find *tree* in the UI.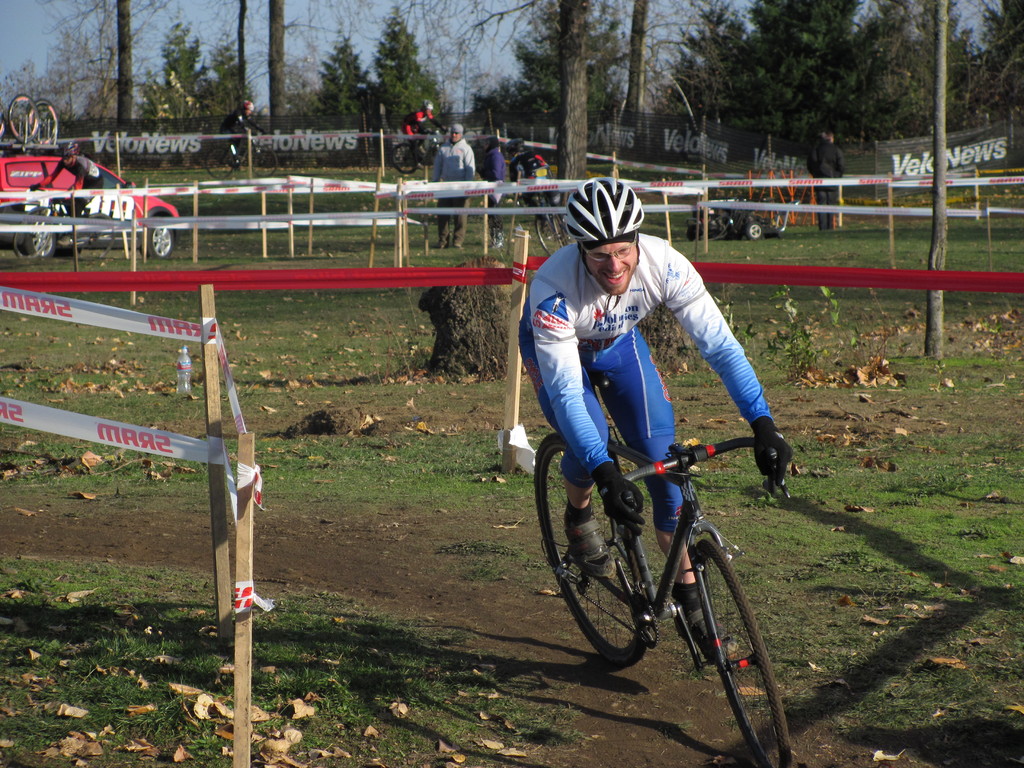
UI element at BBox(3, 60, 53, 125).
